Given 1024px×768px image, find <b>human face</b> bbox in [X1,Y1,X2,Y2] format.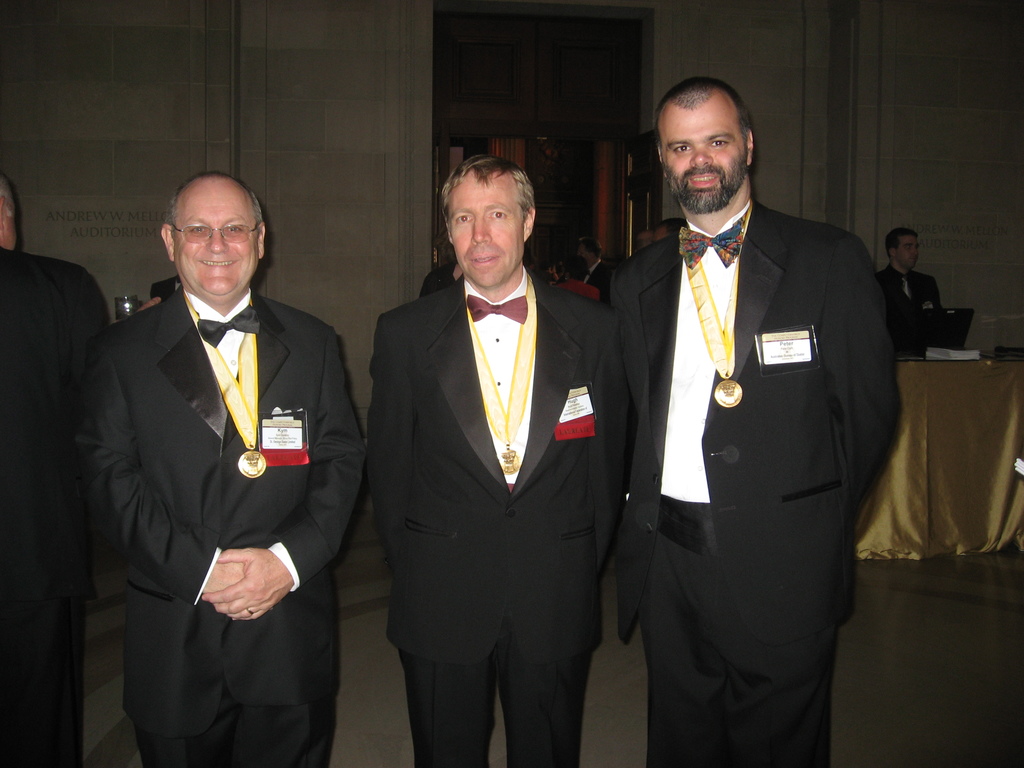
[661,108,747,212].
